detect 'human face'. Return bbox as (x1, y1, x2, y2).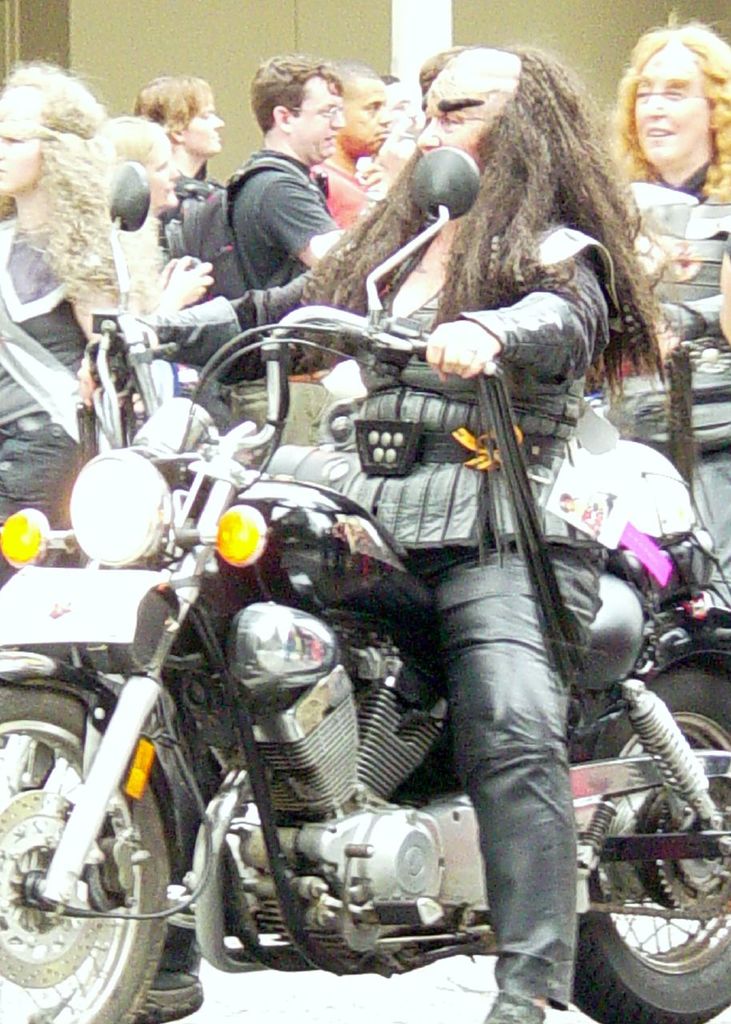
(630, 38, 709, 166).
